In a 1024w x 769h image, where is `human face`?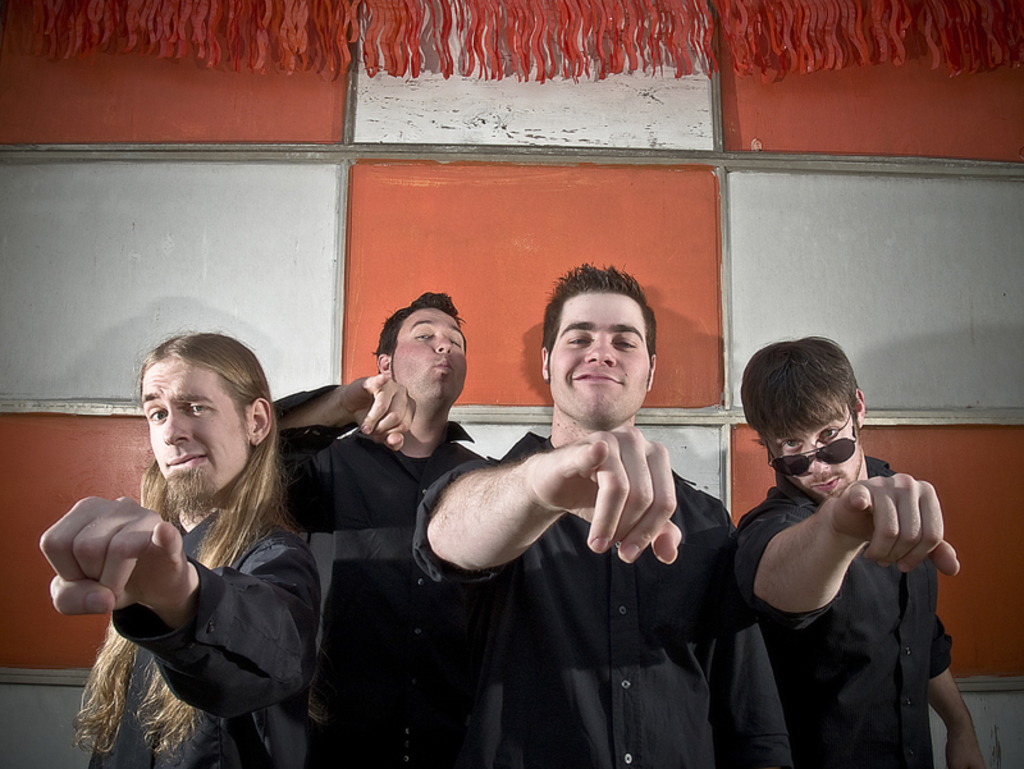
{"left": 548, "top": 292, "right": 646, "bottom": 421}.
